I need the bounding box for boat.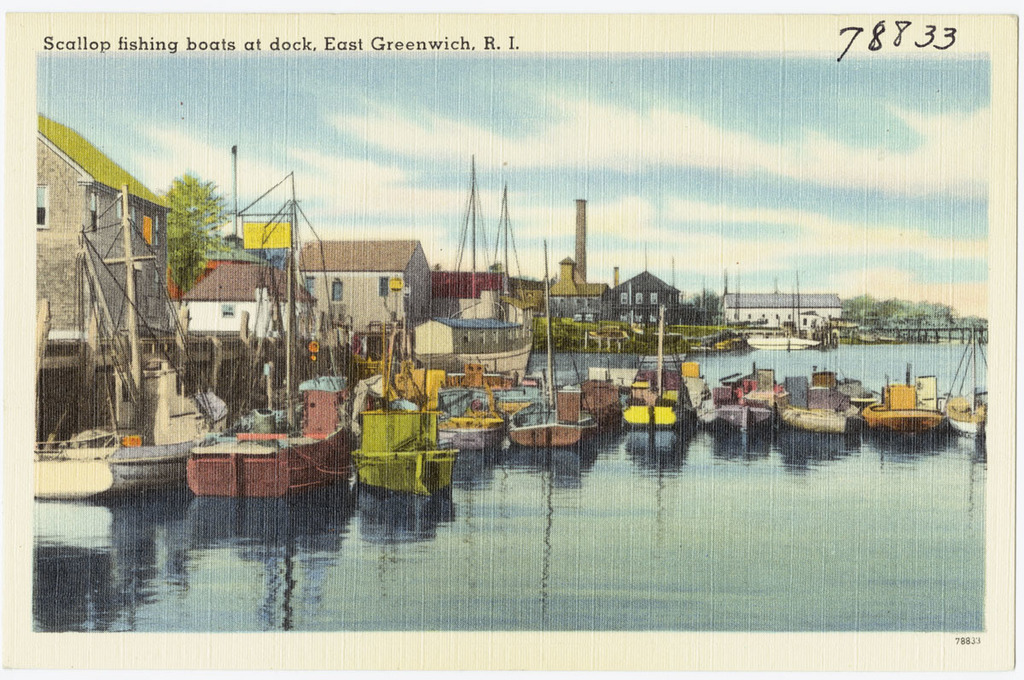
Here it is: <box>335,356,467,495</box>.
